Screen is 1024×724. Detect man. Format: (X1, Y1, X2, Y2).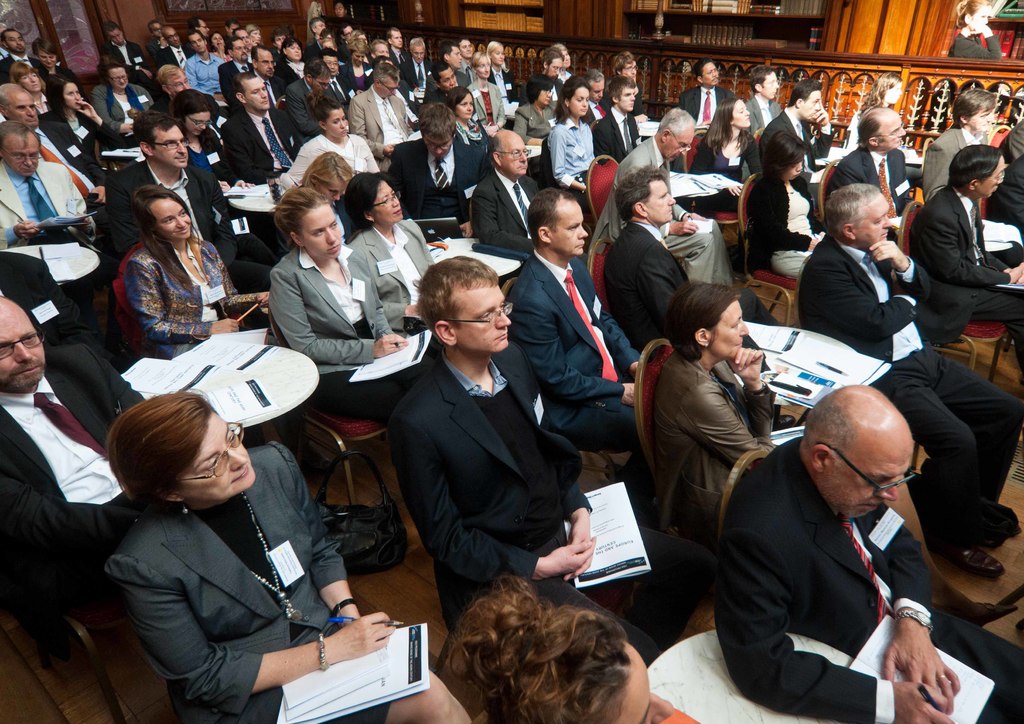
(794, 184, 1023, 574).
